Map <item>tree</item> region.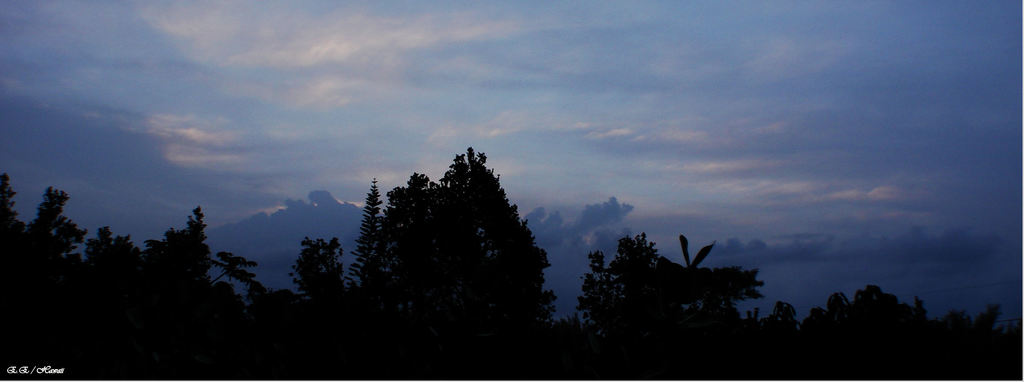
Mapped to Rect(575, 224, 673, 381).
